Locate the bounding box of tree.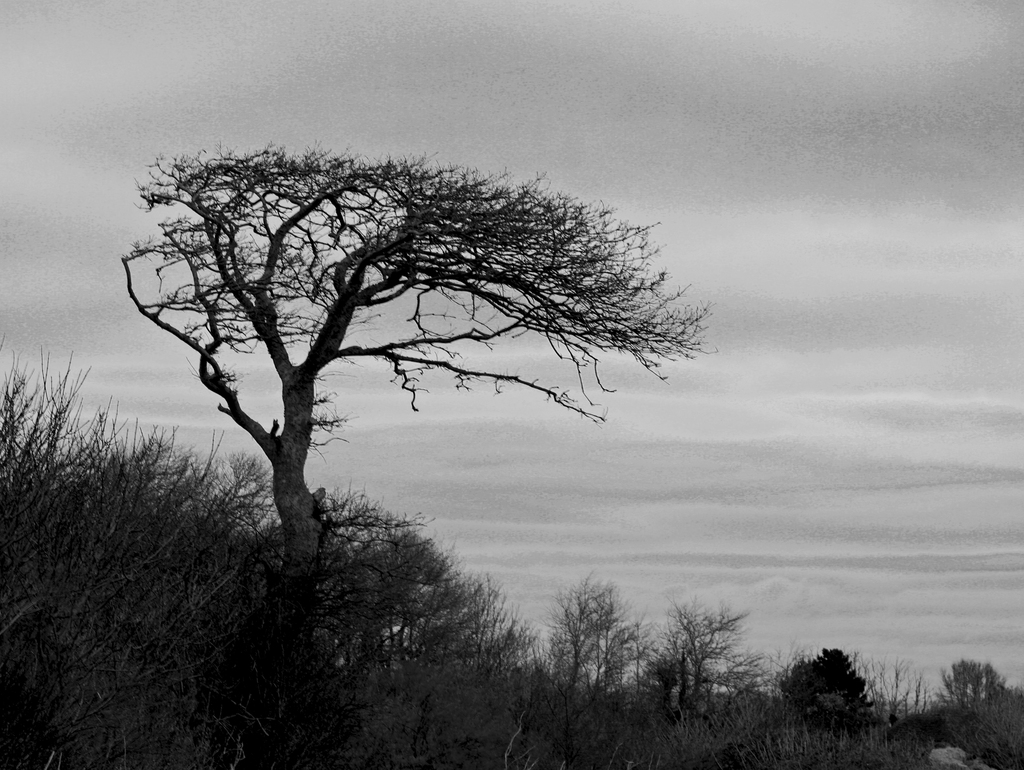
Bounding box: 548/573/648/719.
